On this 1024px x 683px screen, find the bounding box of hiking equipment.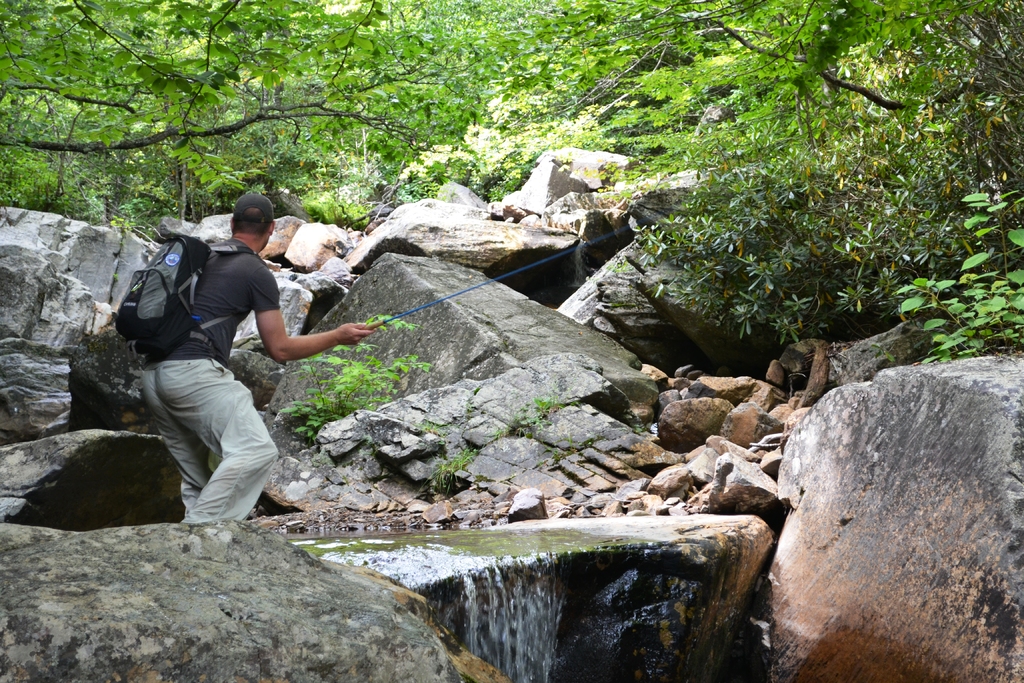
Bounding box: [116,230,257,350].
